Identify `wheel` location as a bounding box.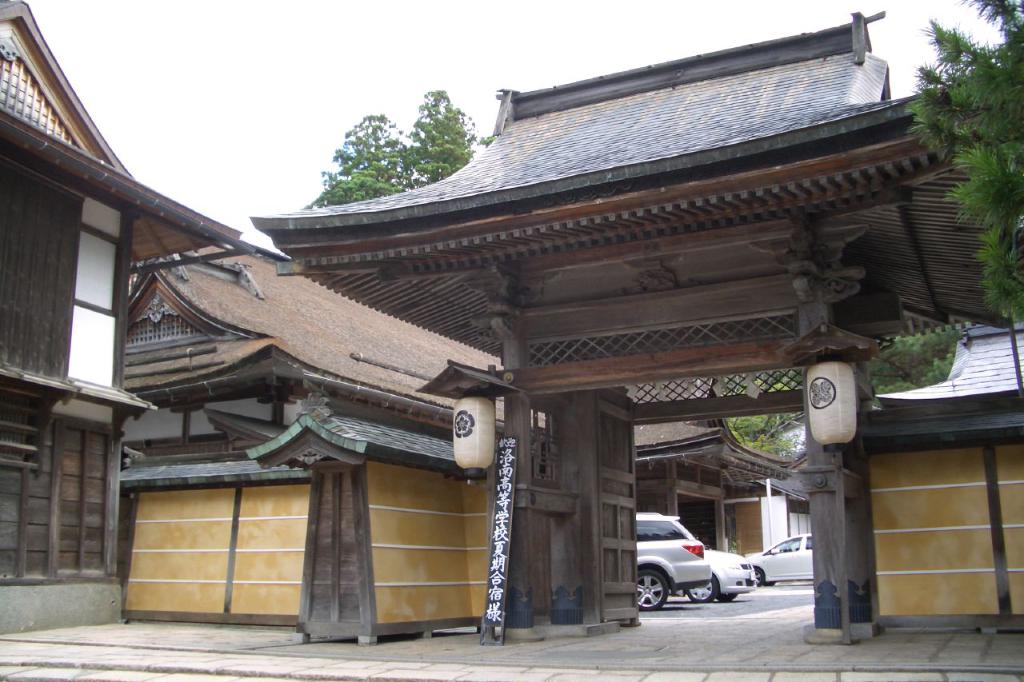
<region>753, 565, 763, 586</region>.
